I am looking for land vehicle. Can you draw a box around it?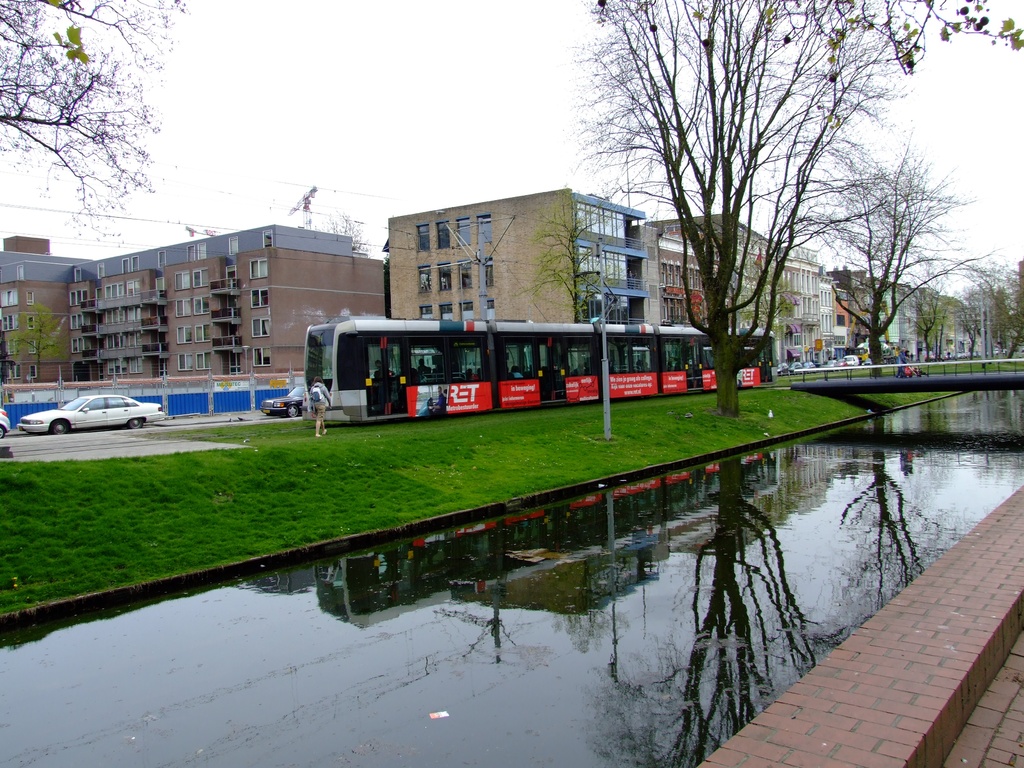
Sure, the bounding box is pyautogui.locateOnScreen(15, 392, 169, 436).
